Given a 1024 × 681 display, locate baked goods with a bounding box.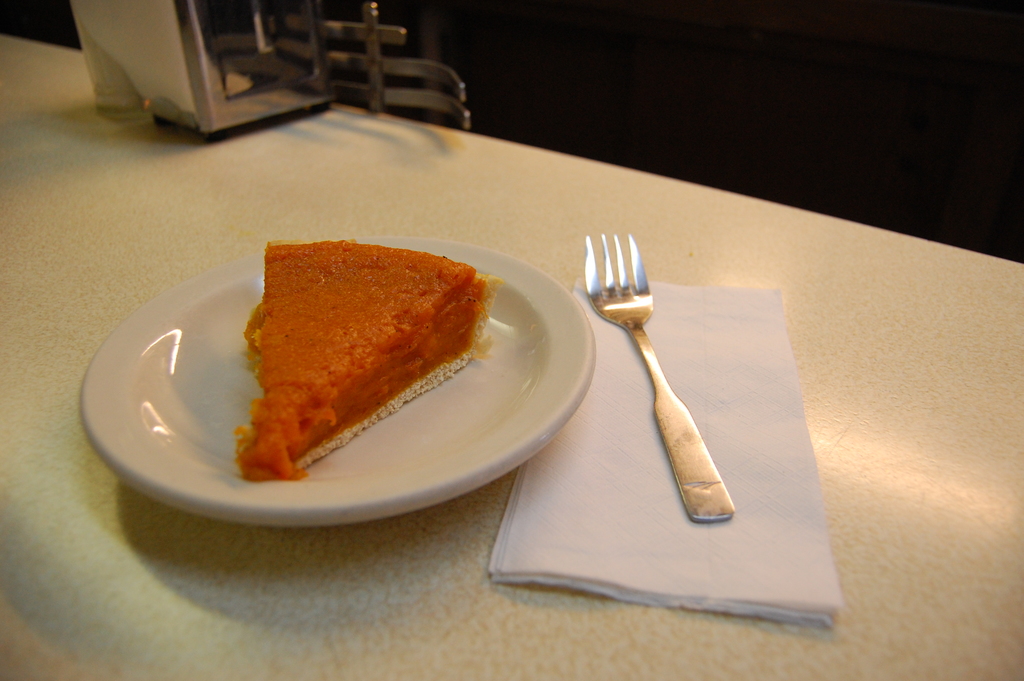
Located: x1=219 y1=247 x2=506 y2=475.
